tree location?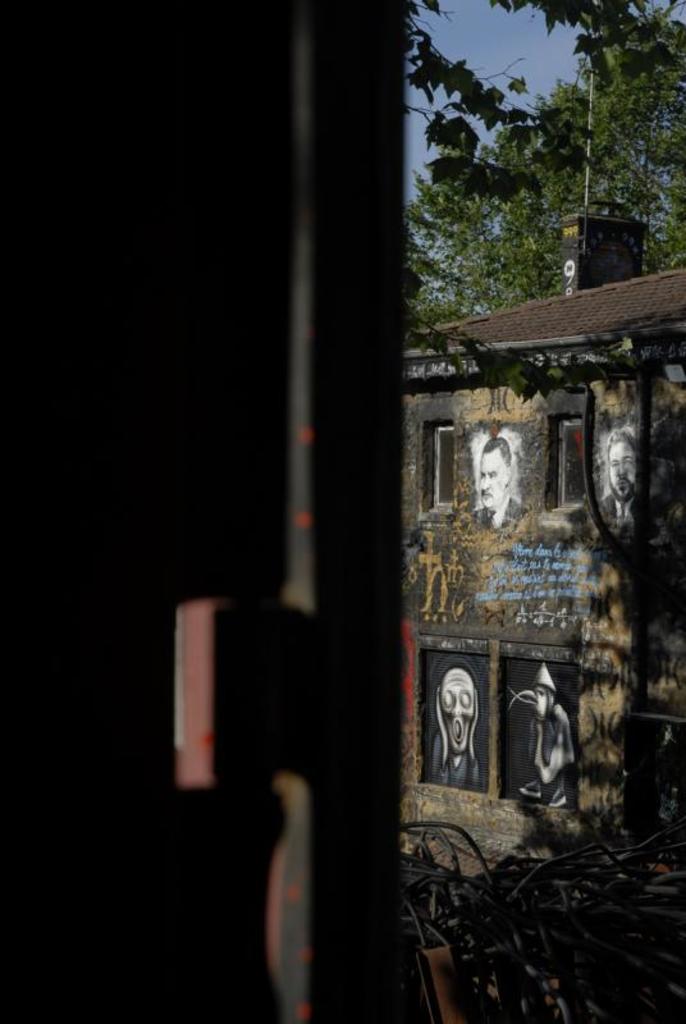
rect(384, 20, 685, 349)
